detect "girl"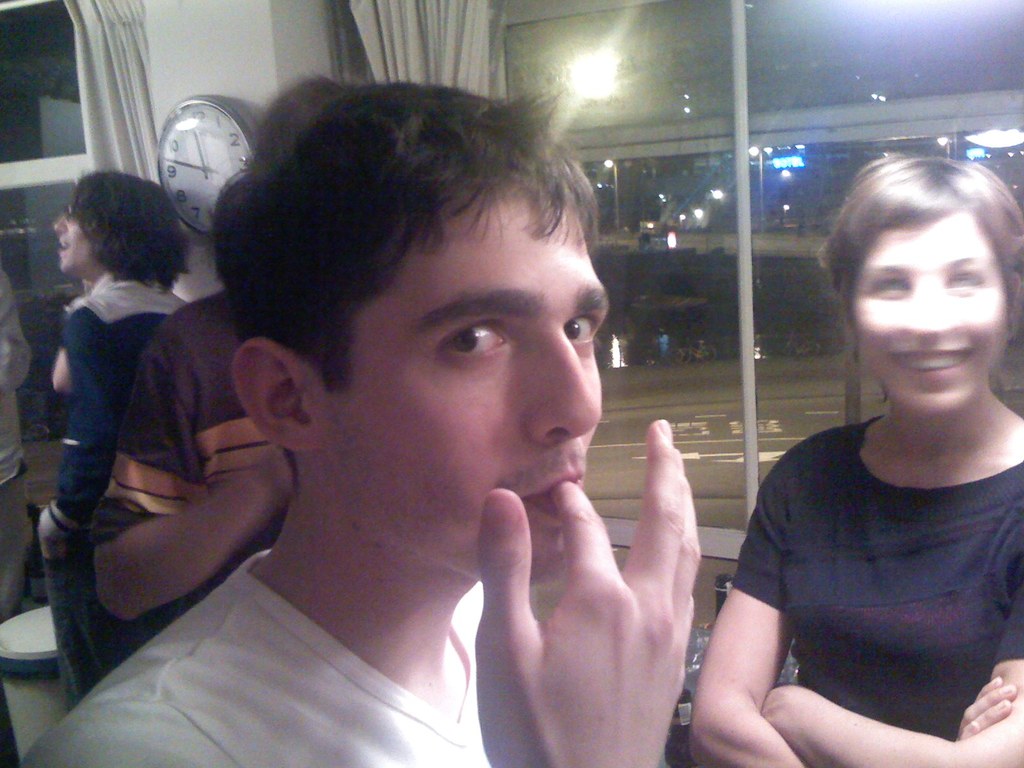
(x1=685, y1=156, x2=1023, y2=767)
